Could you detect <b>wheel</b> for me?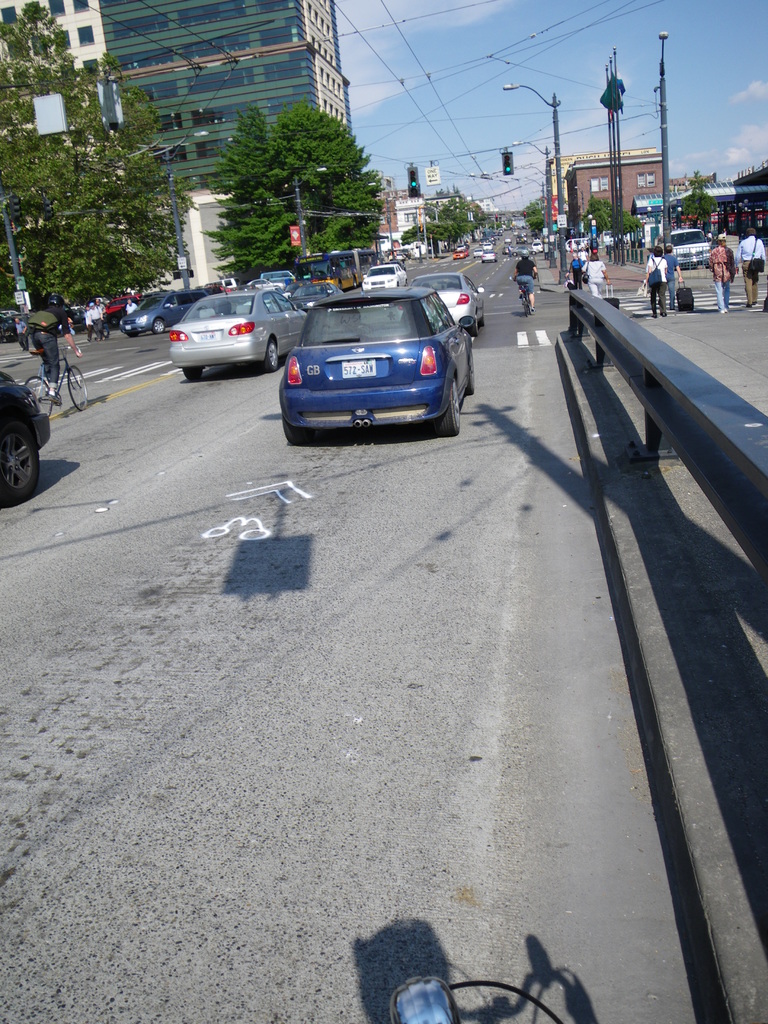
Detection result: box=[282, 419, 314, 442].
